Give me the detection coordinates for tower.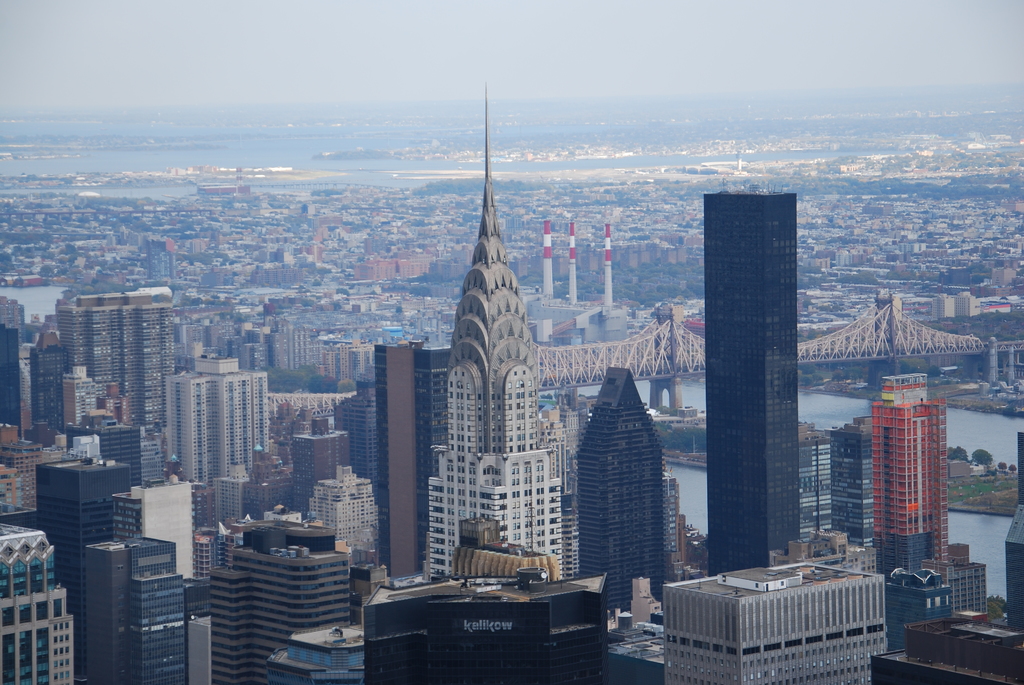
424,81,573,587.
